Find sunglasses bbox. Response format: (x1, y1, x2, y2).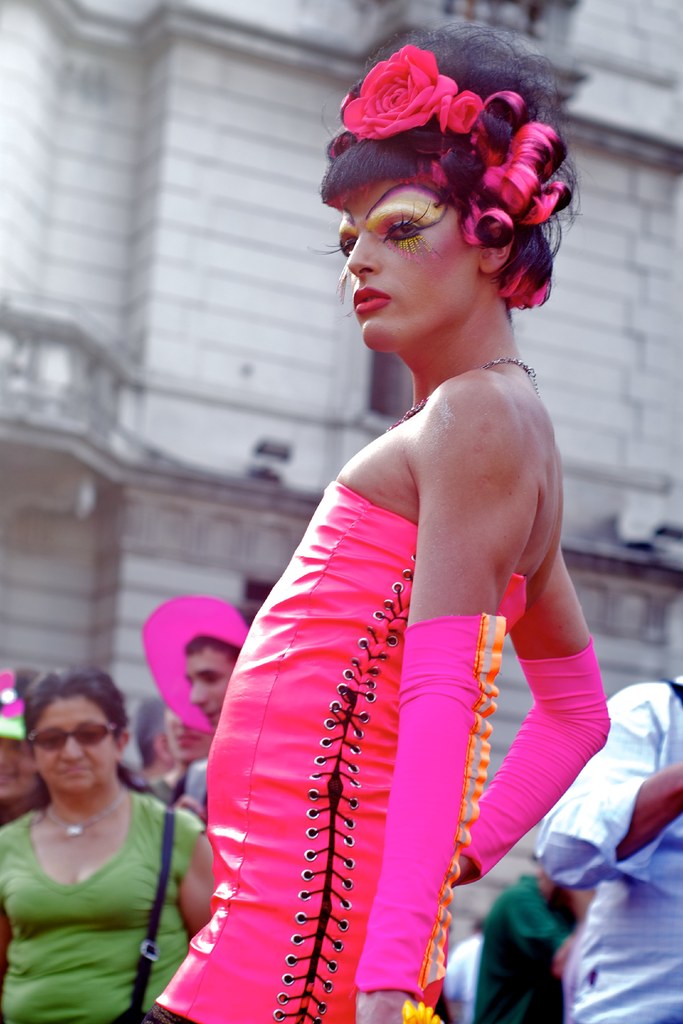
(29, 723, 115, 753).
